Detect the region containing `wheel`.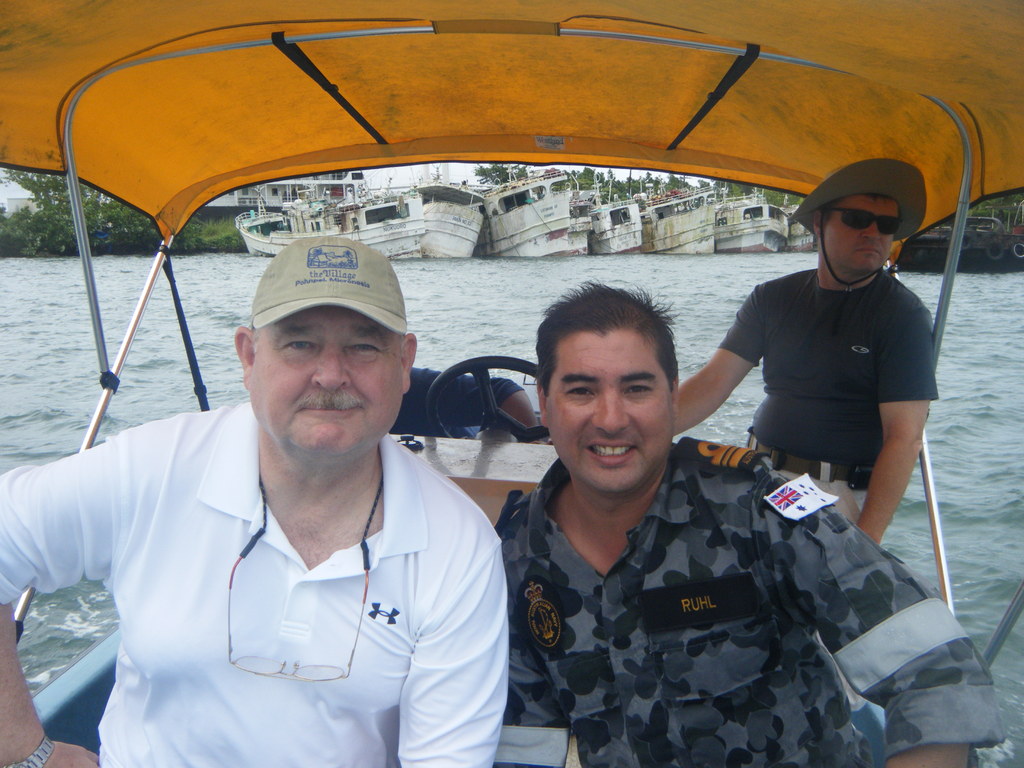
<box>423,358,546,444</box>.
